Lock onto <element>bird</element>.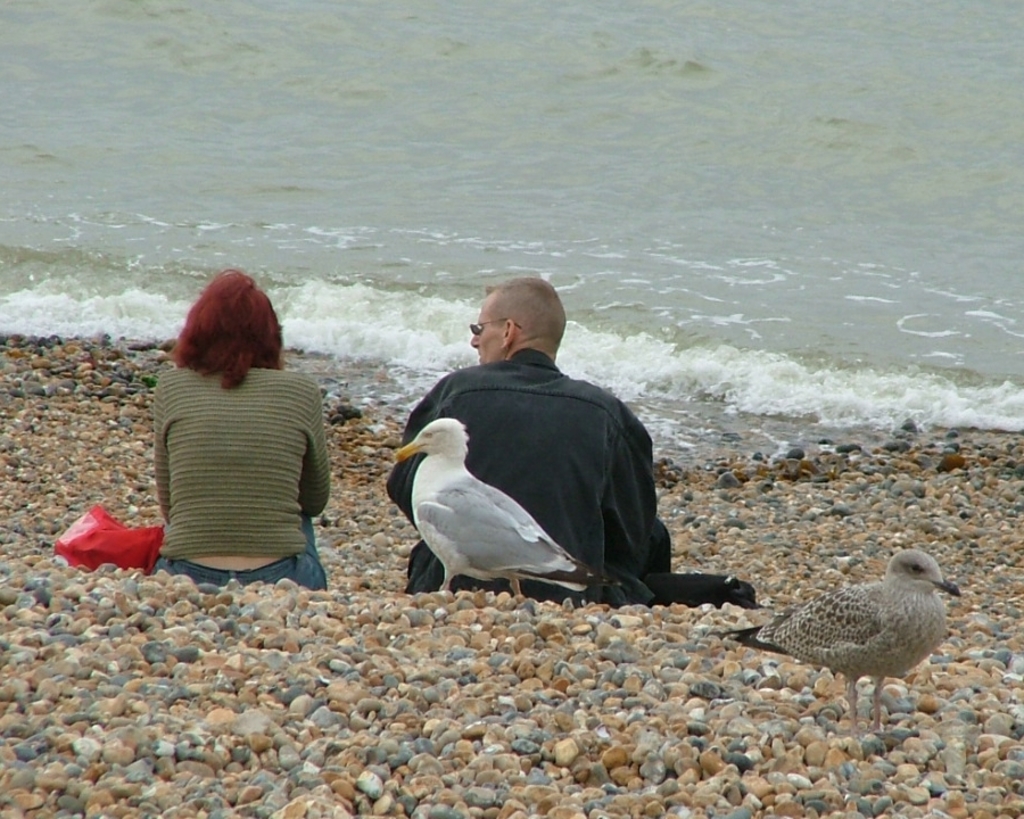
Locked: locate(388, 420, 596, 604).
